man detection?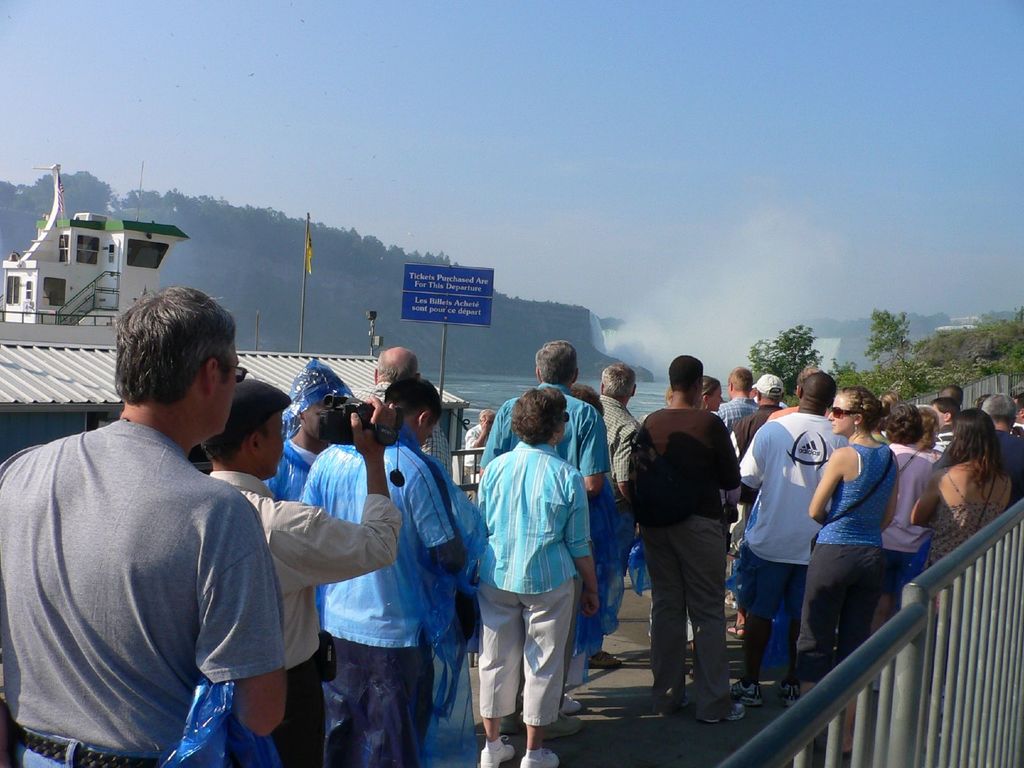
BBox(735, 368, 852, 712)
